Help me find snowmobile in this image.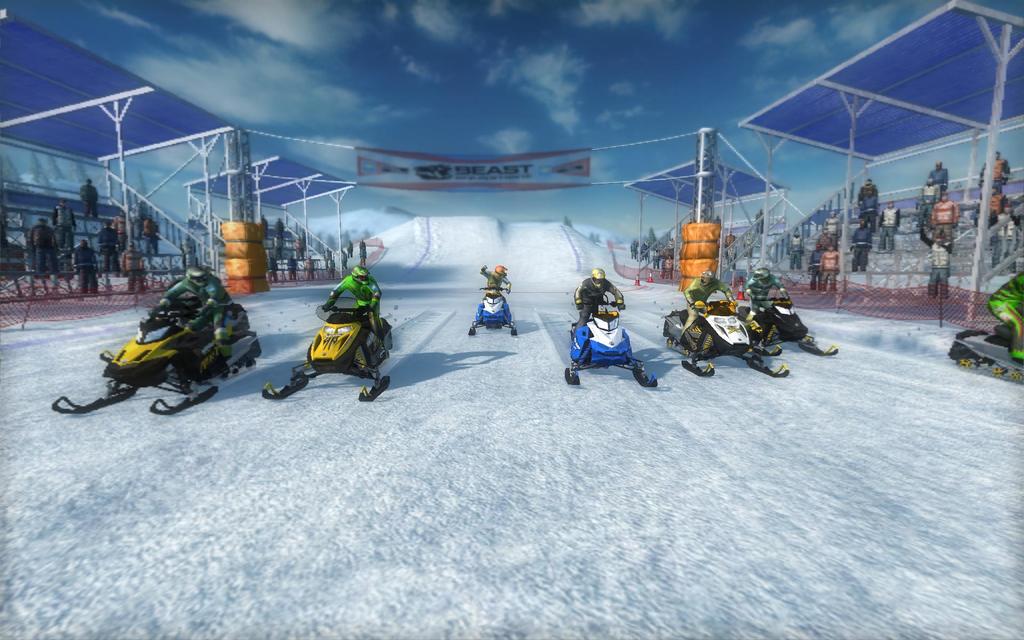
Found it: [470,286,519,336].
